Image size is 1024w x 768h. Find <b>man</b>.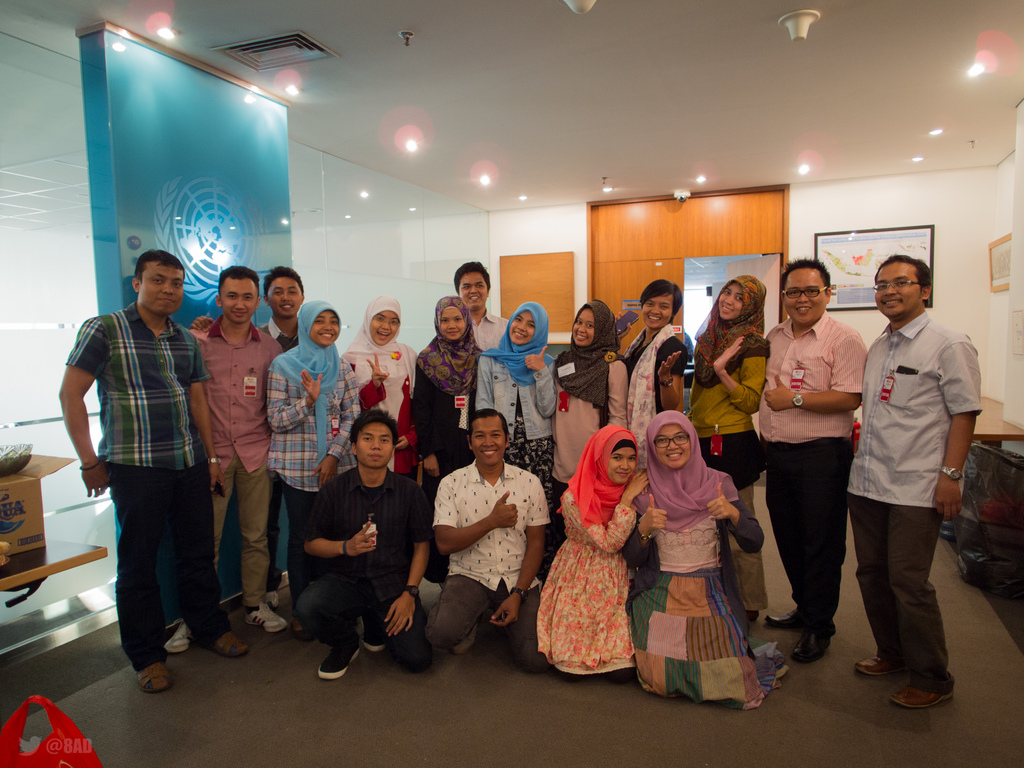
pyautogui.locateOnScreen(49, 249, 198, 655).
